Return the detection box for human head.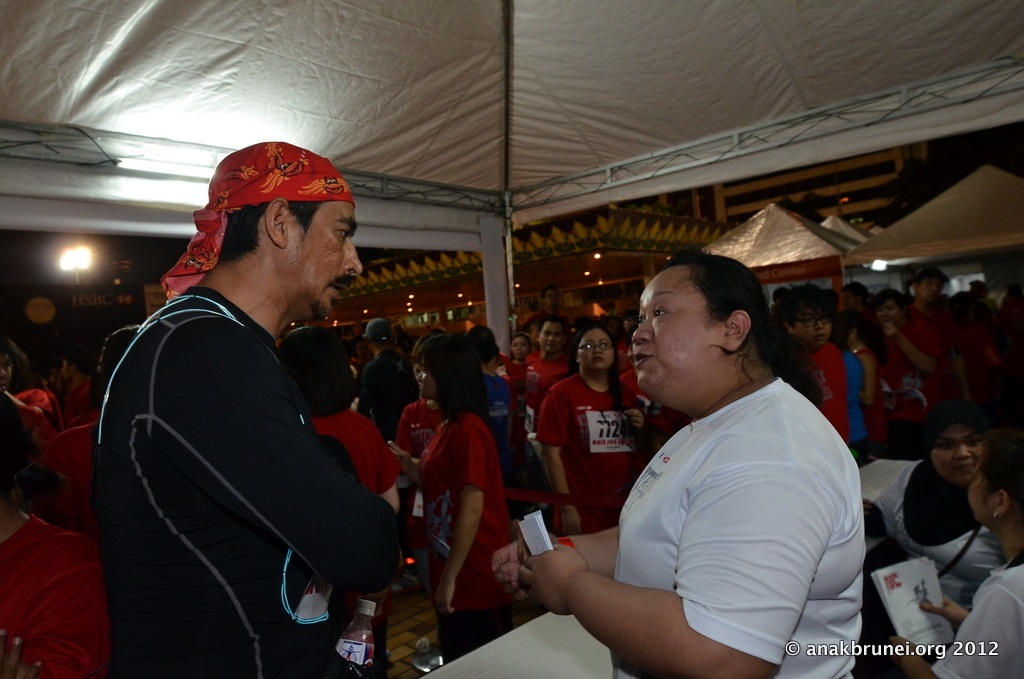
crop(0, 339, 19, 392).
